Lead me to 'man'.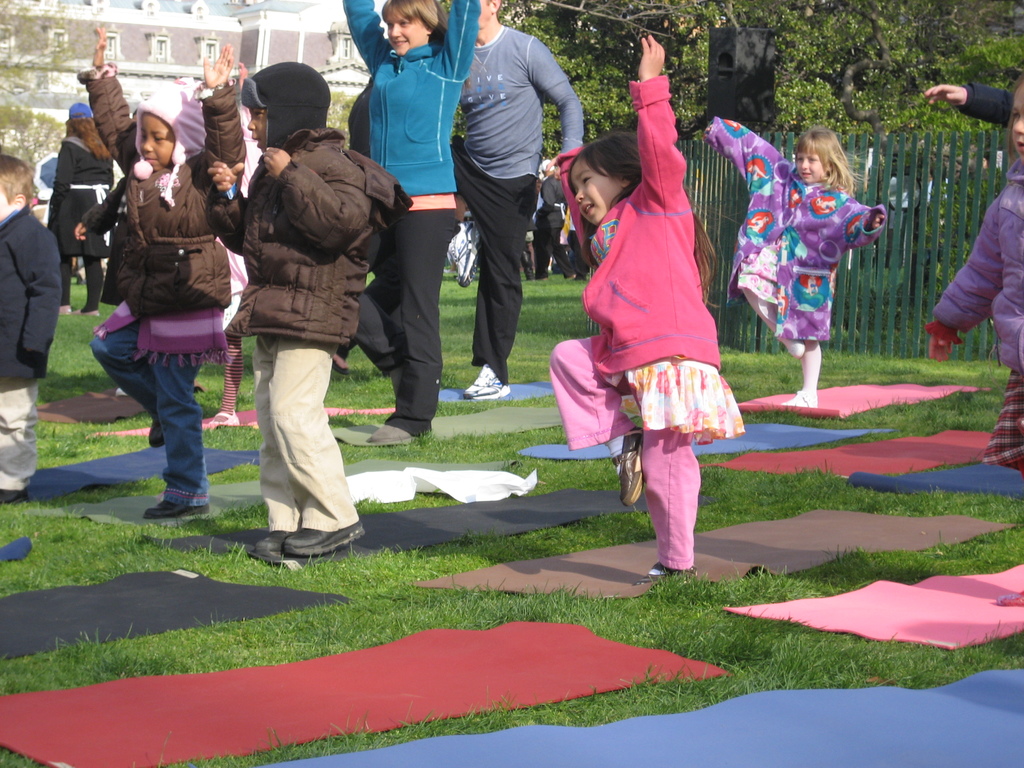
Lead to (433, 0, 576, 402).
